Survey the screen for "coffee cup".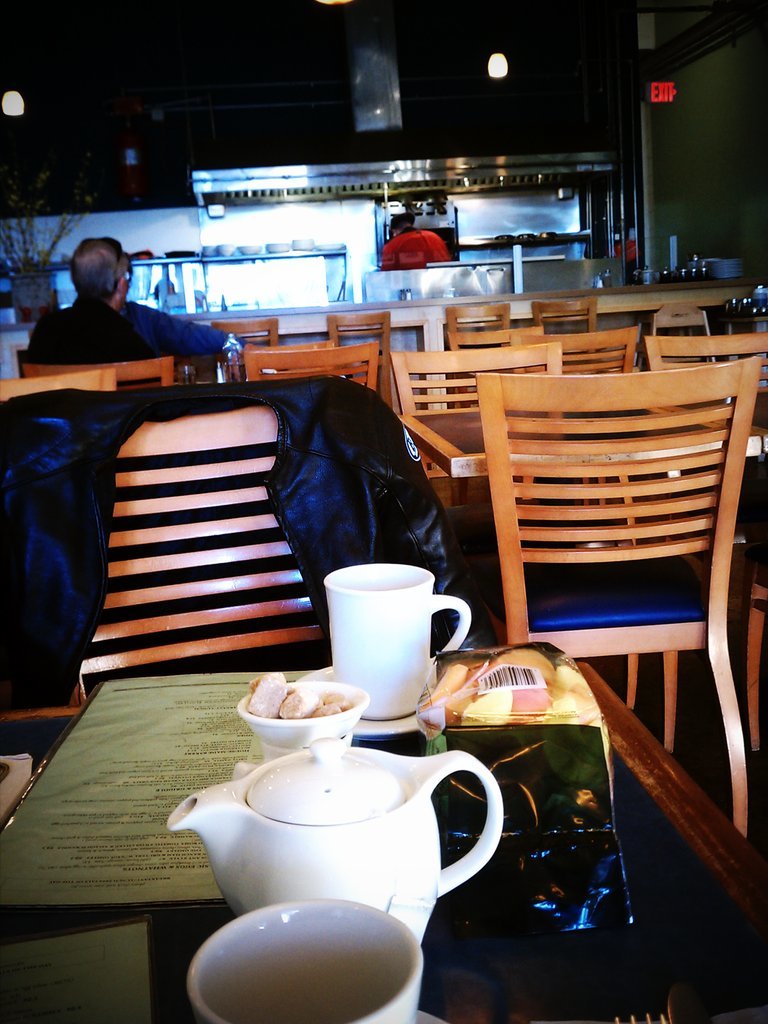
Survey found: Rect(323, 554, 472, 717).
